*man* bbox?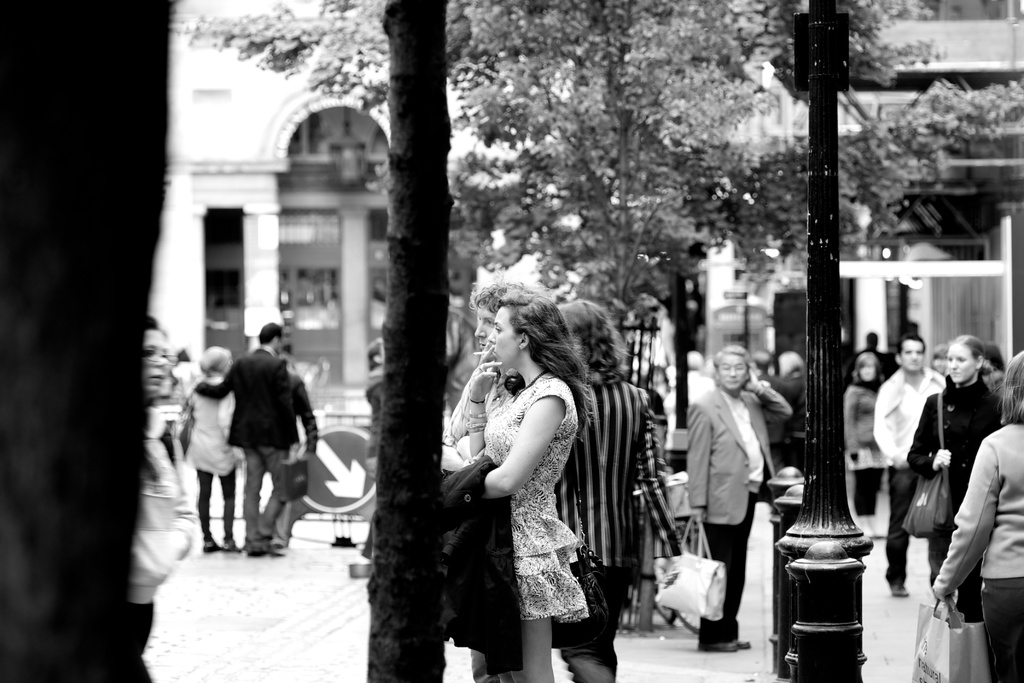
left=874, top=338, right=947, bottom=593
